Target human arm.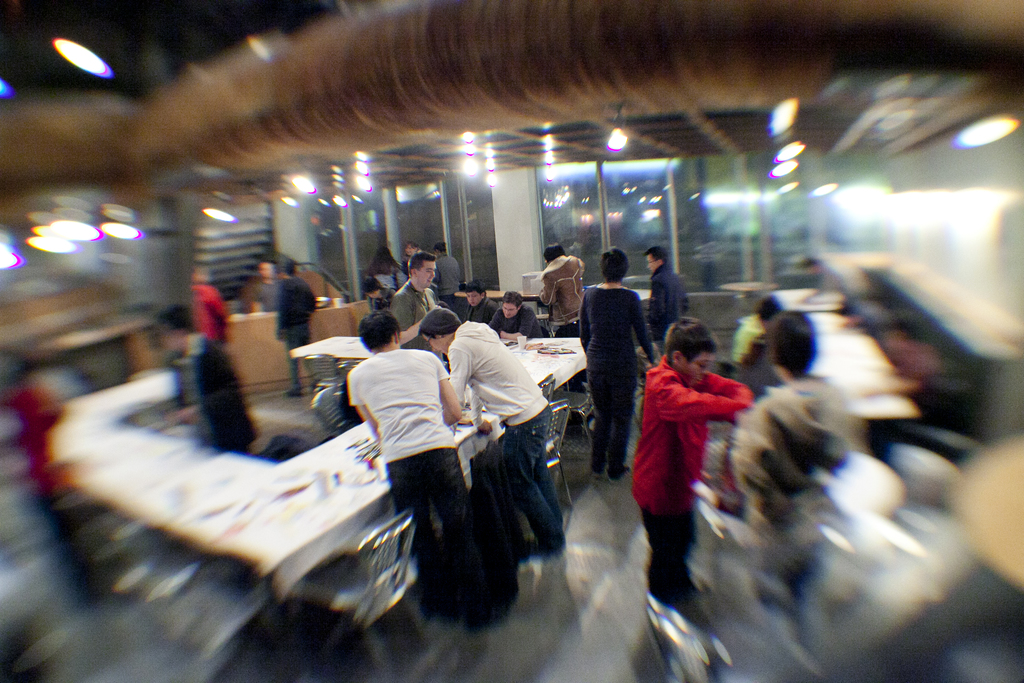
Target region: (left=575, top=292, right=595, bottom=350).
